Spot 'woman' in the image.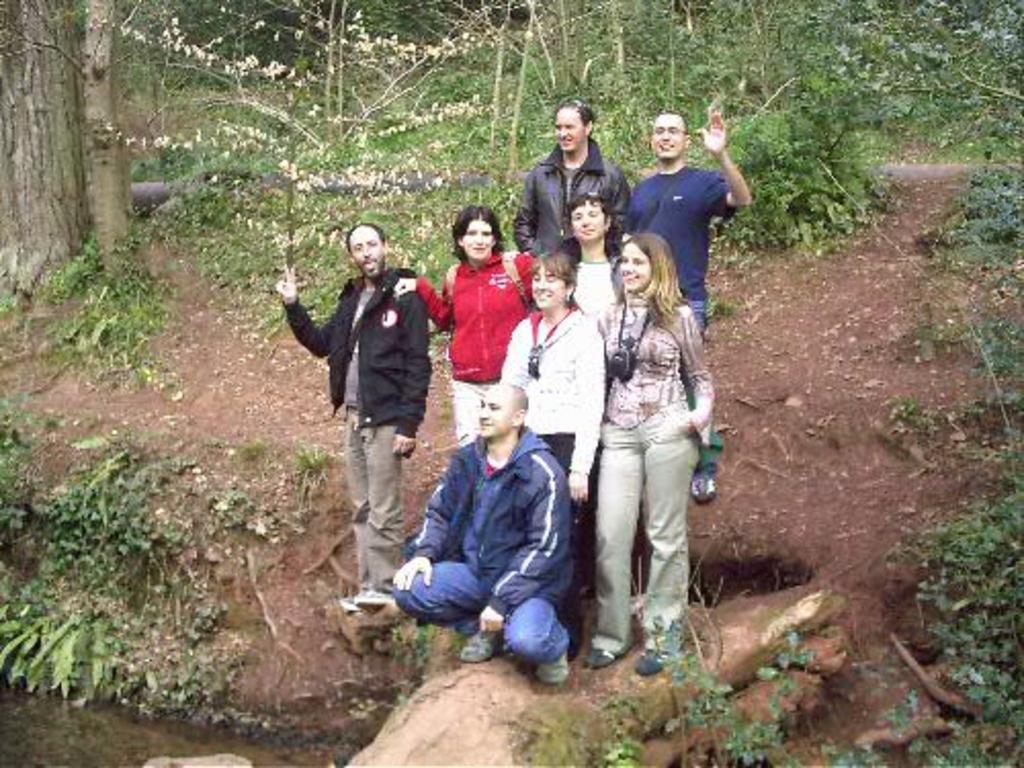
'woman' found at rect(498, 250, 608, 604).
